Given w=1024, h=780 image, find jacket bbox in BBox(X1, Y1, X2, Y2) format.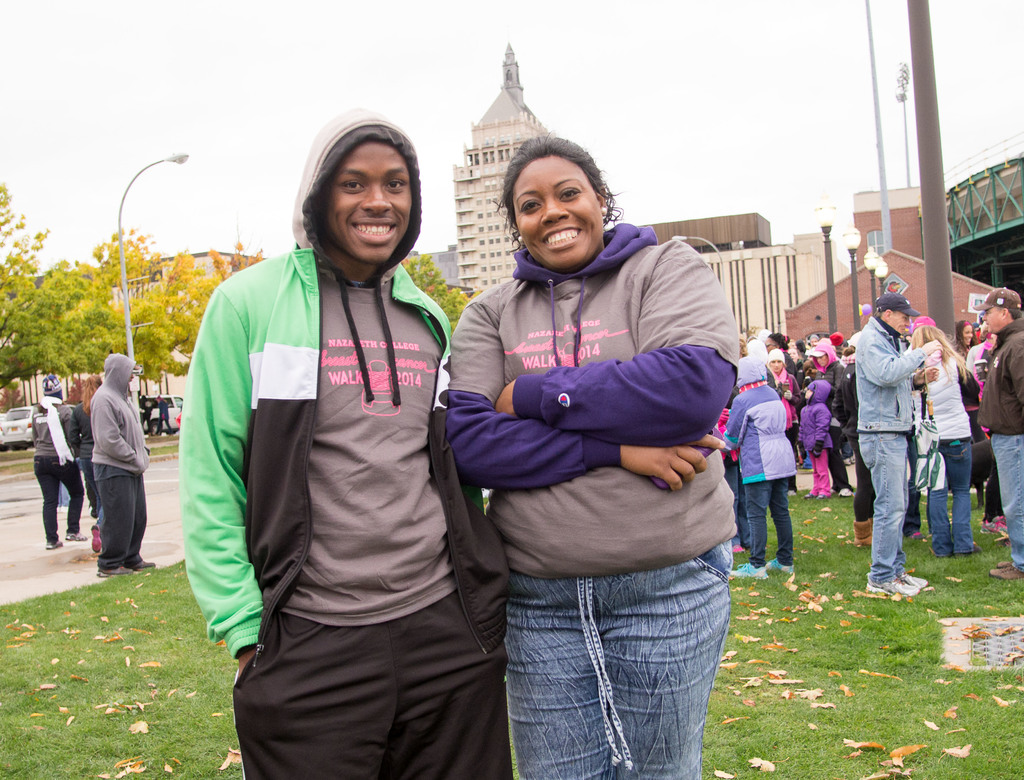
BBox(820, 356, 849, 428).
